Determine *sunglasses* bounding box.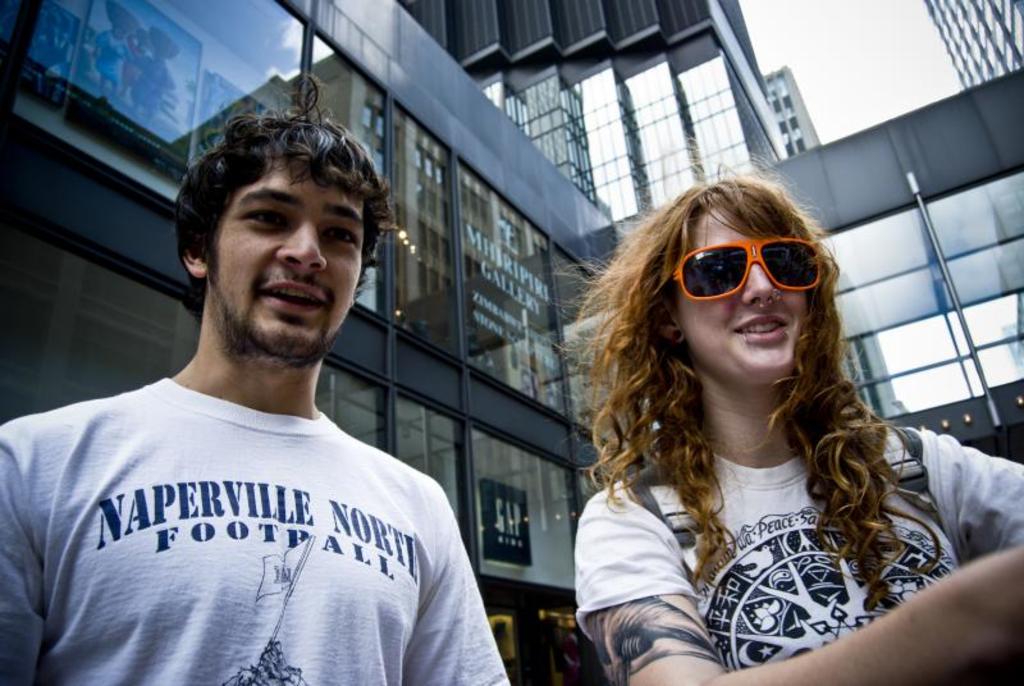
Determined: {"x1": 671, "y1": 238, "x2": 819, "y2": 301}.
